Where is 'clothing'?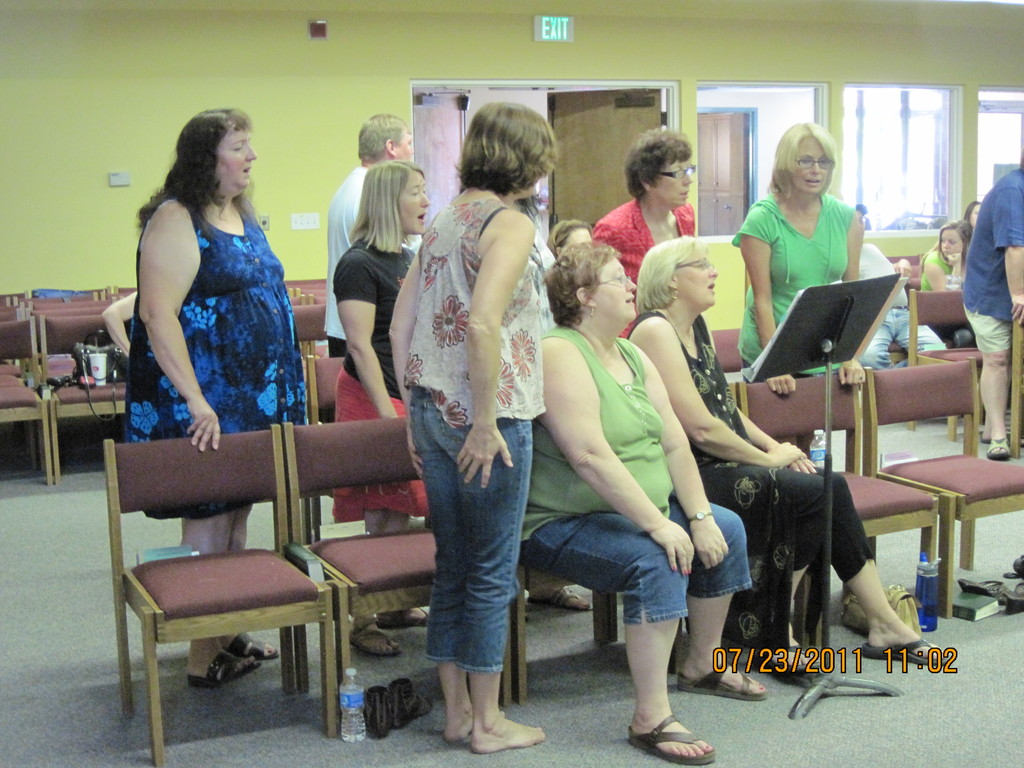
box=[969, 164, 1023, 355].
